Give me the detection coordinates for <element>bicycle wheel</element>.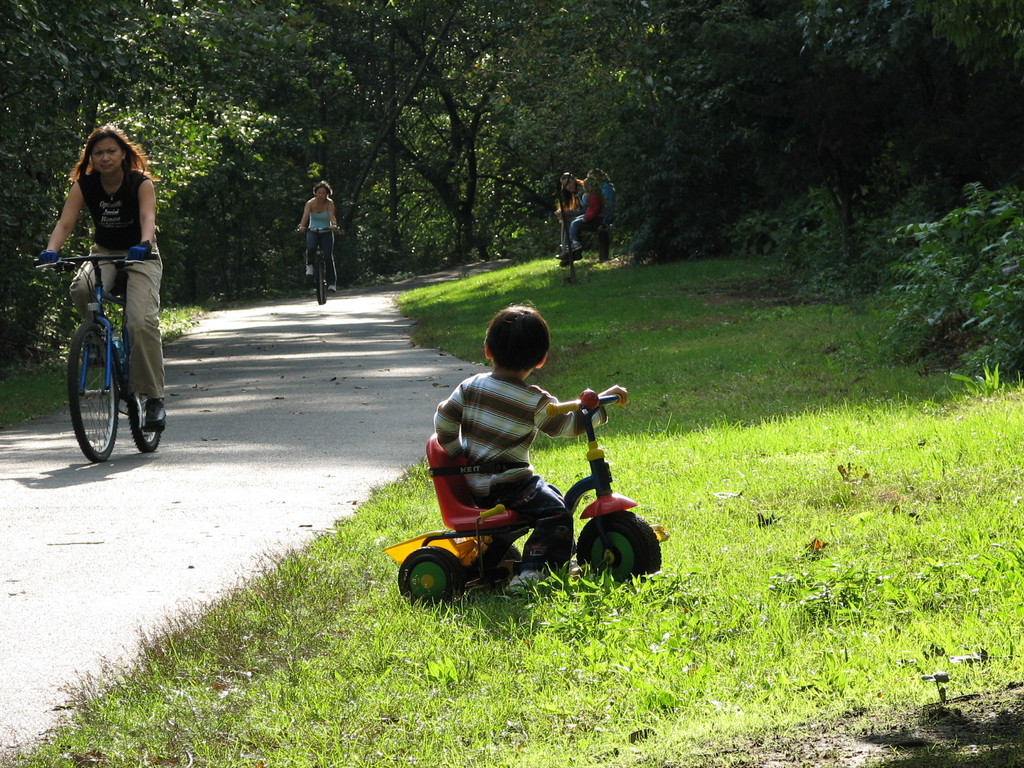
[64, 321, 128, 463].
